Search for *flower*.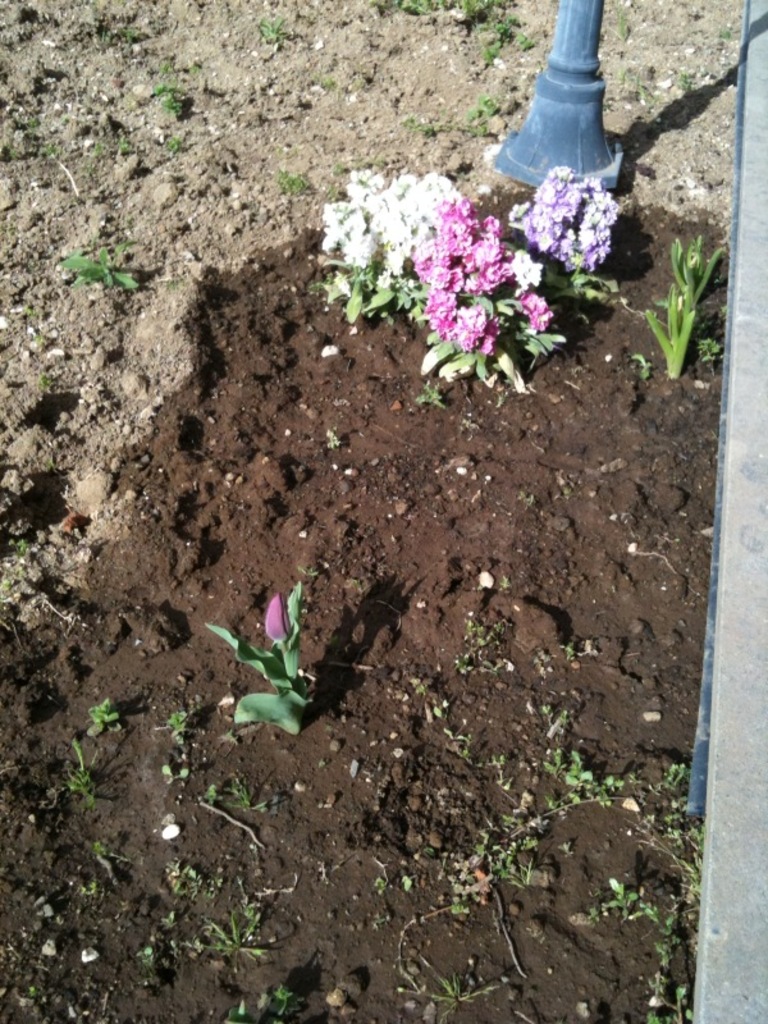
Found at box(429, 270, 448, 288).
